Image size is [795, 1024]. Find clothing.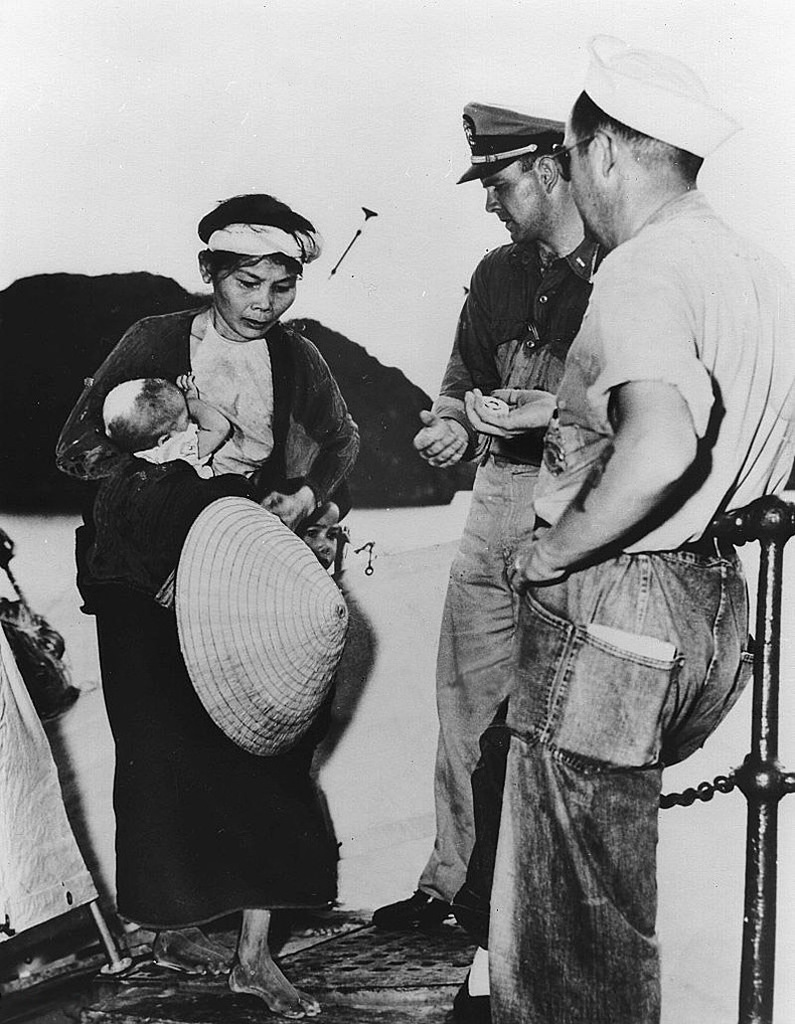
detection(134, 421, 209, 479).
